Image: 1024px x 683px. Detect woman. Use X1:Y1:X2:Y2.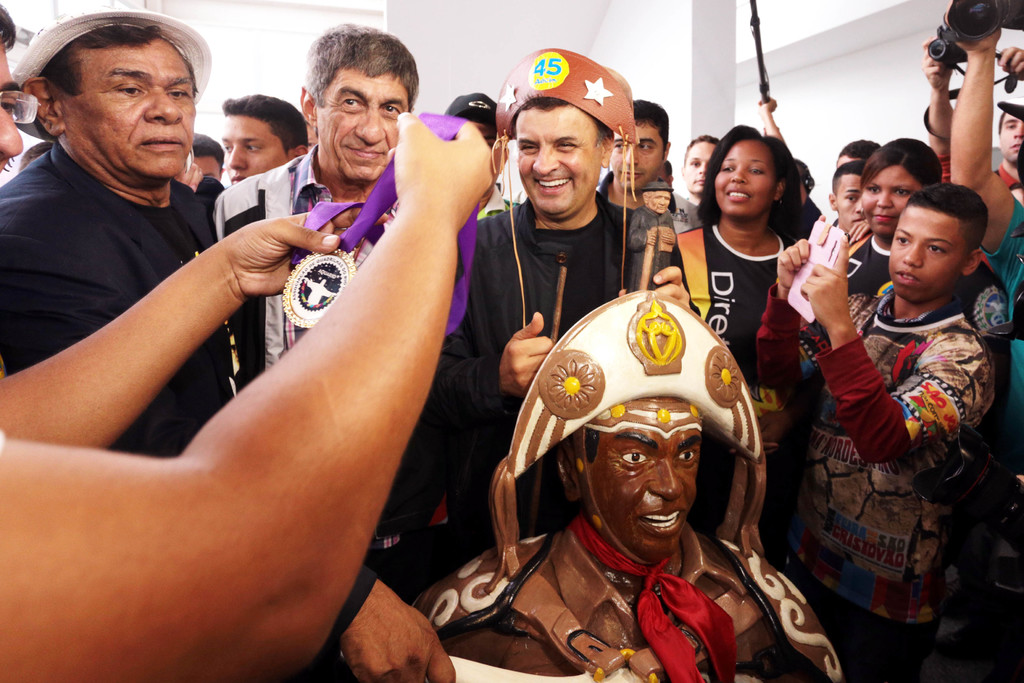
680:122:851:402.
